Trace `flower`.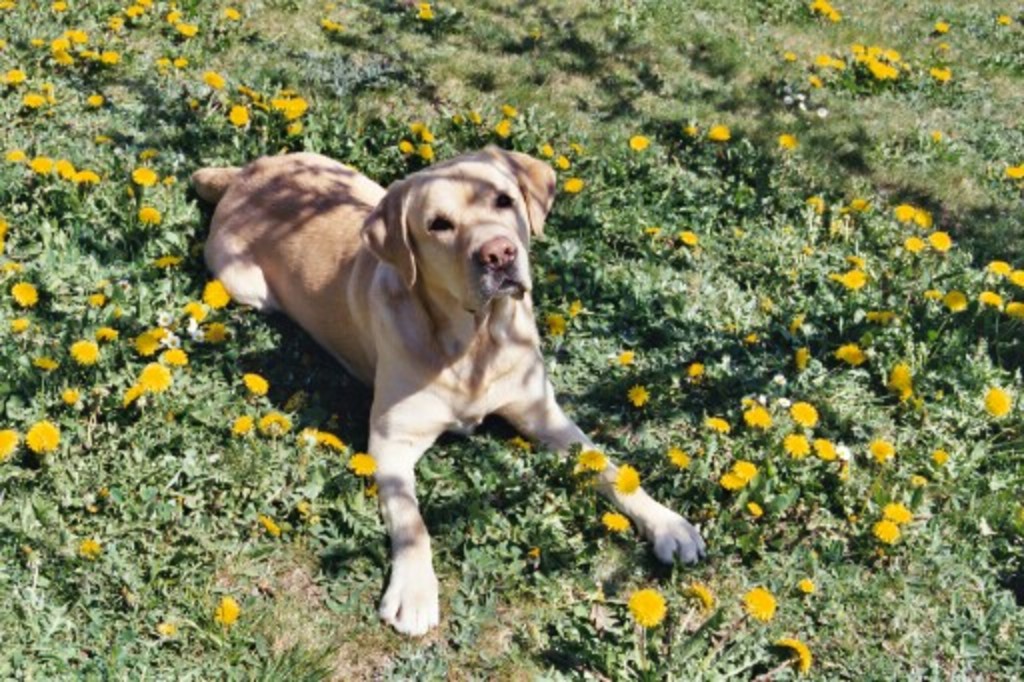
Traced to (794, 396, 820, 422).
